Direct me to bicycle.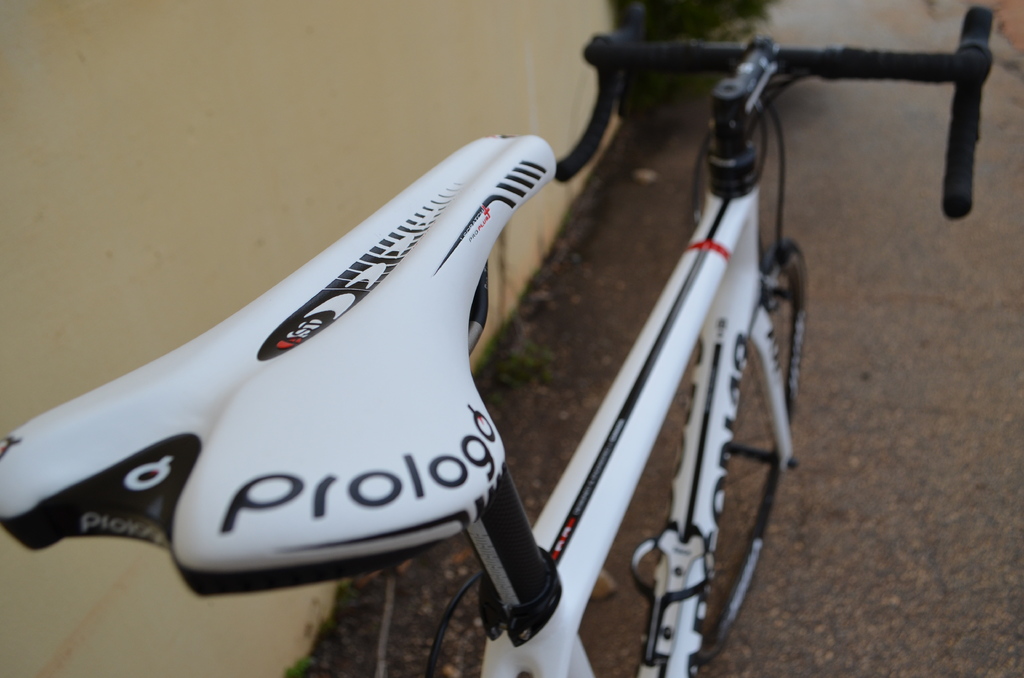
Direction: {"left": 0, "top": 6, "right": 996, "bottom": 677}.
